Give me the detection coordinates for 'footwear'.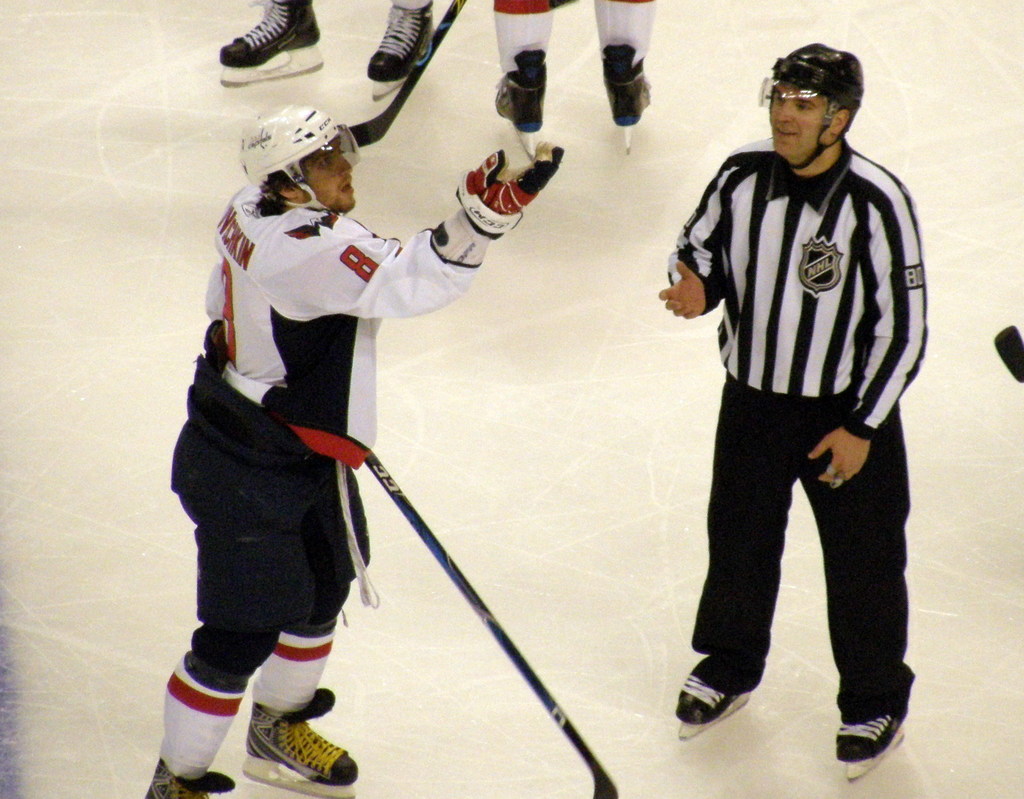
676/655/767/733.
